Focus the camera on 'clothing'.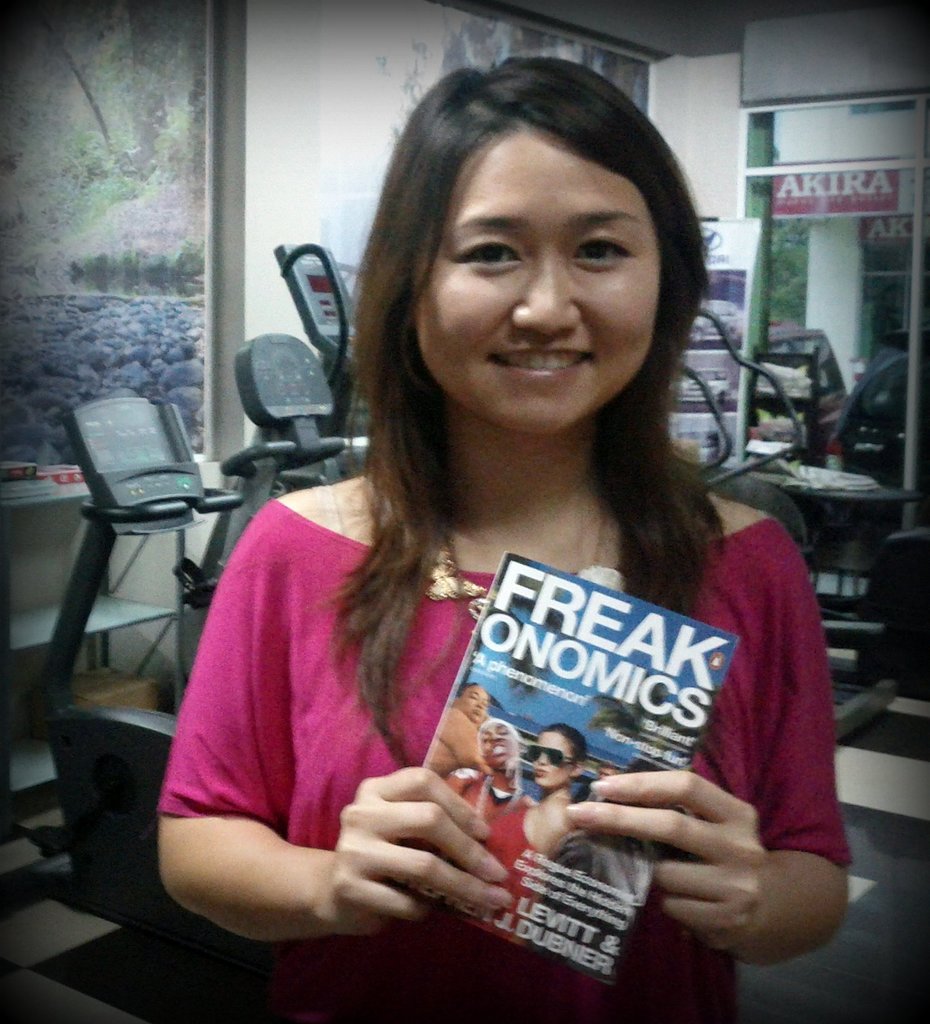
Focus region: BBox(159, 467, 856, 1023).
